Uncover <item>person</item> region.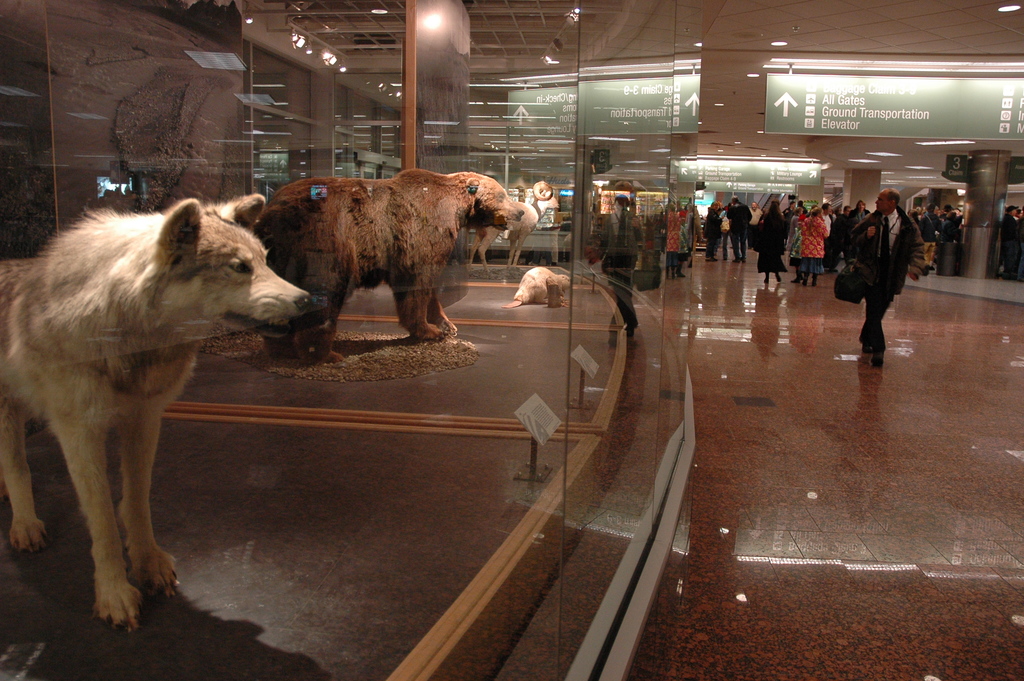
Uncovered: x1=854, y1=201, x2=870, y2=224.
